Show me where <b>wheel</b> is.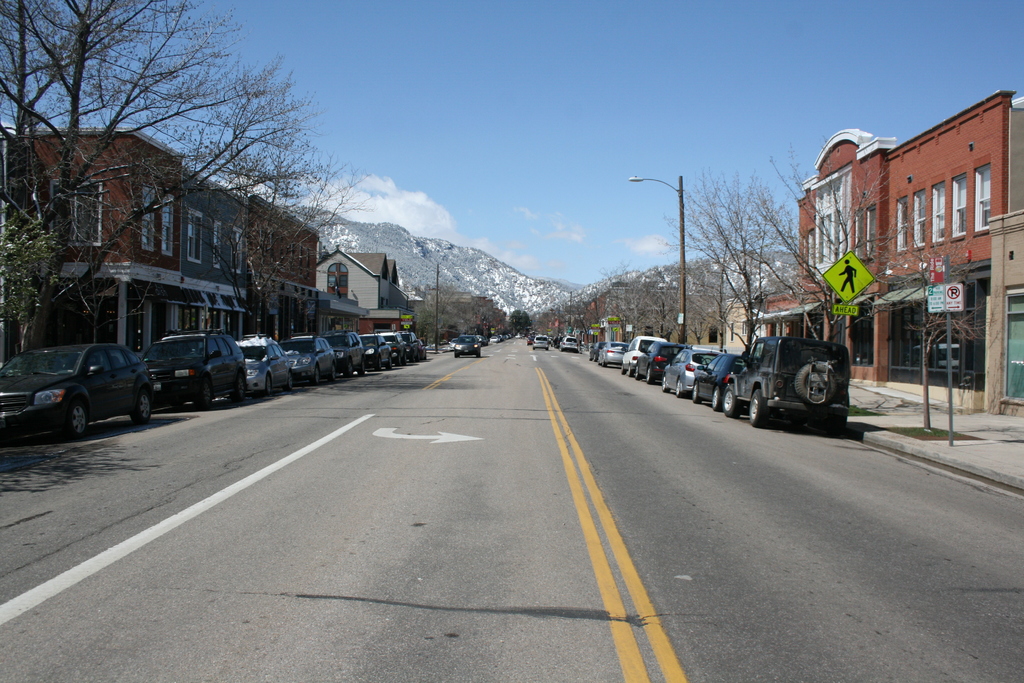
<b>wheel</b> is at x1=714 y1=386 x2=719 y2=411.
